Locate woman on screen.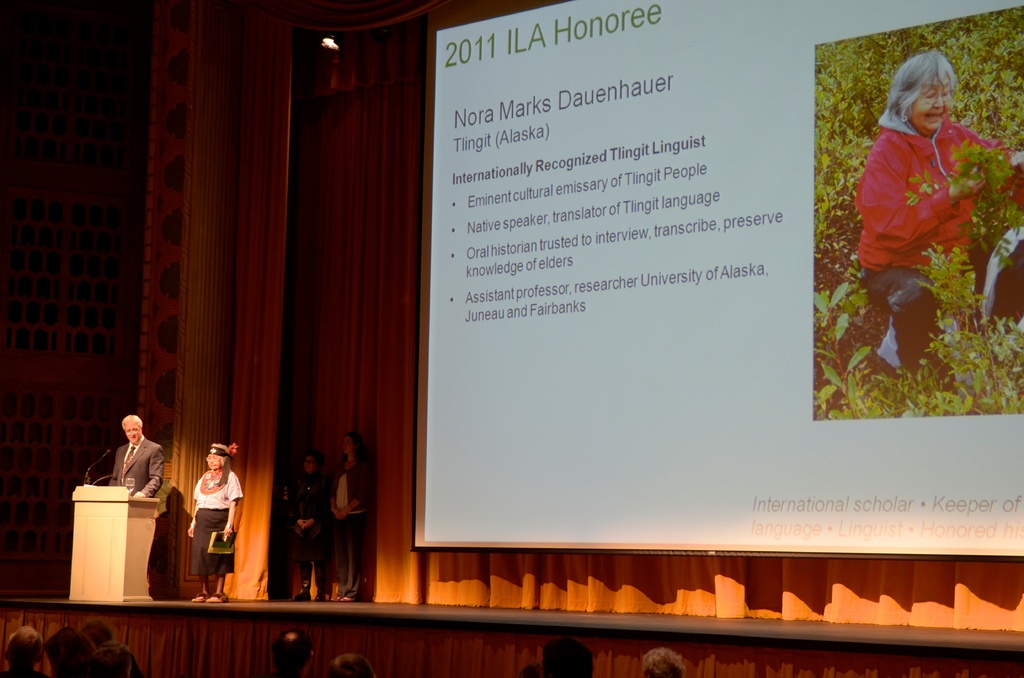
On screen at detection(325, 433, 376, 604).
